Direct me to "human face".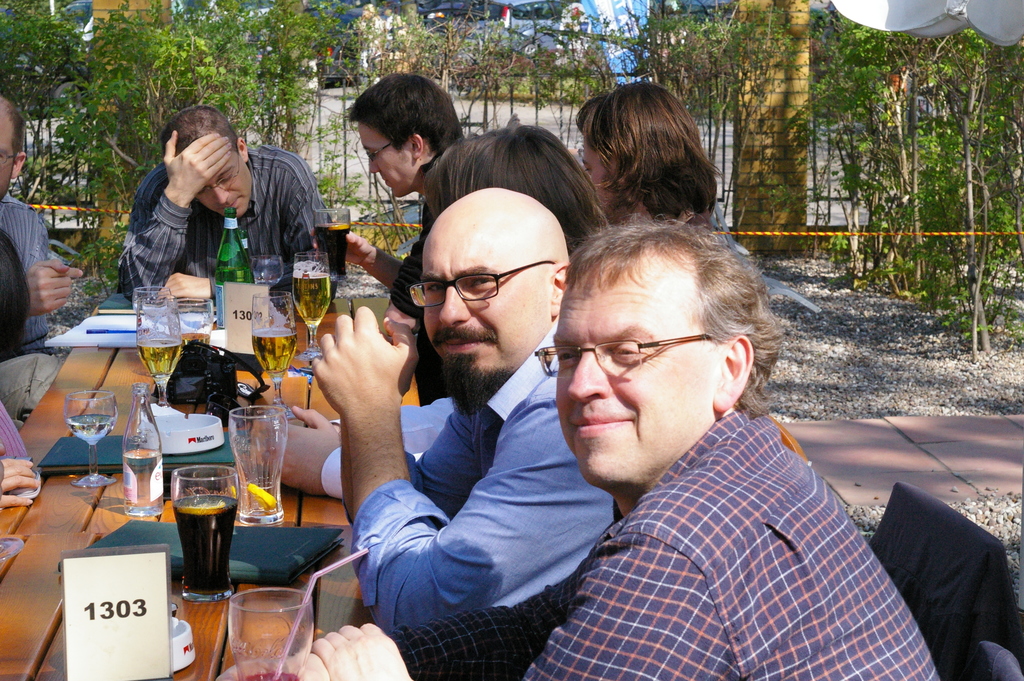
Direction: {"x1": 0, "y1": 103, "x2": 15, "y2": 203}.
